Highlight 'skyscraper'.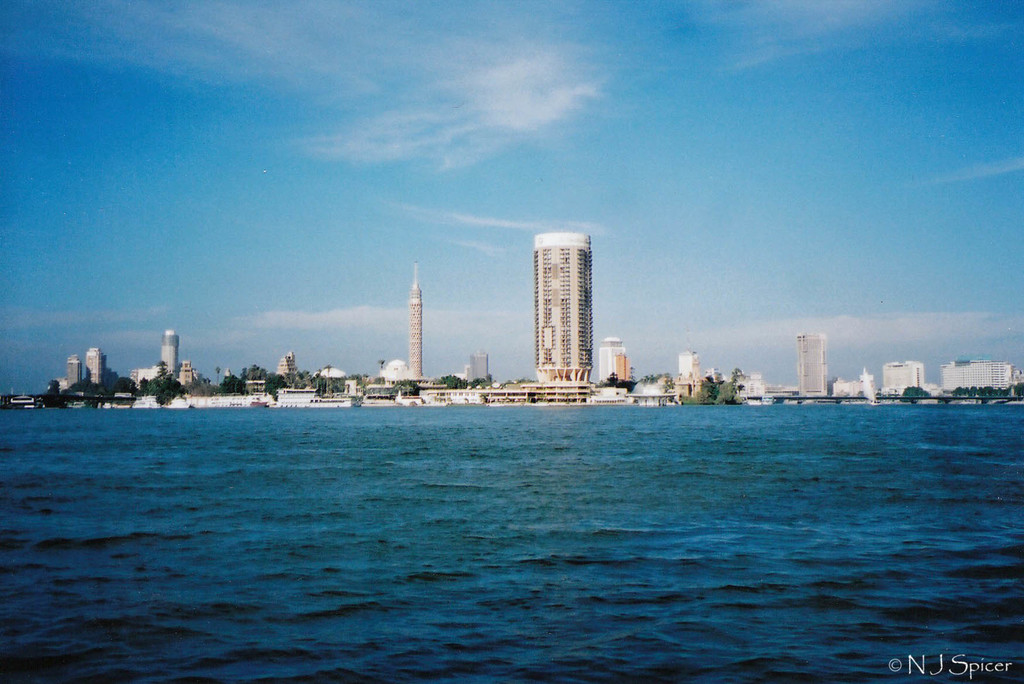
Highlighted region: 595:339:627:383.
